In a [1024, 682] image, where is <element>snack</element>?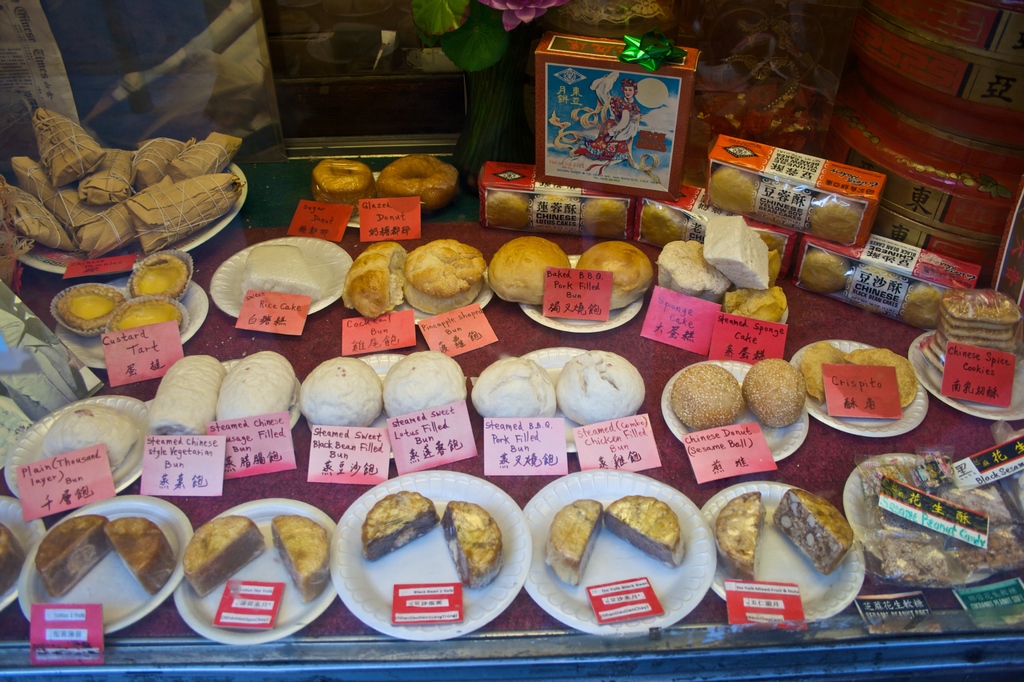
detection(184, 514, 259, 592).
